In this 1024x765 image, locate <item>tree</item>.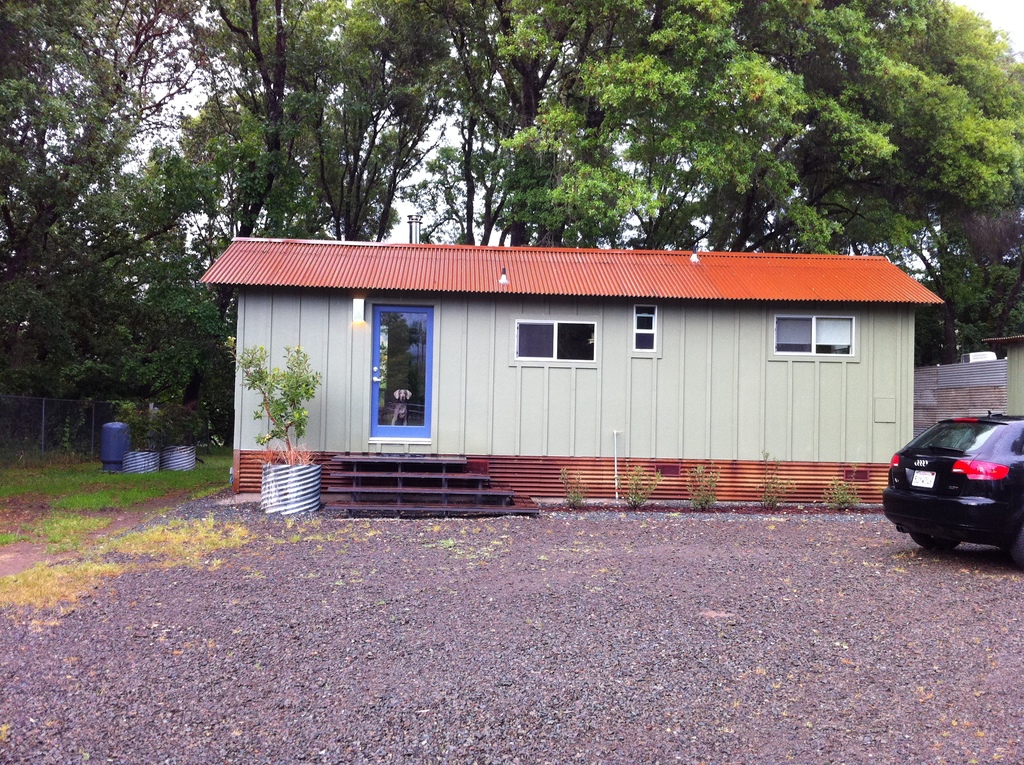
Bounding box: bbox=(818, 156, 1023, 362).
